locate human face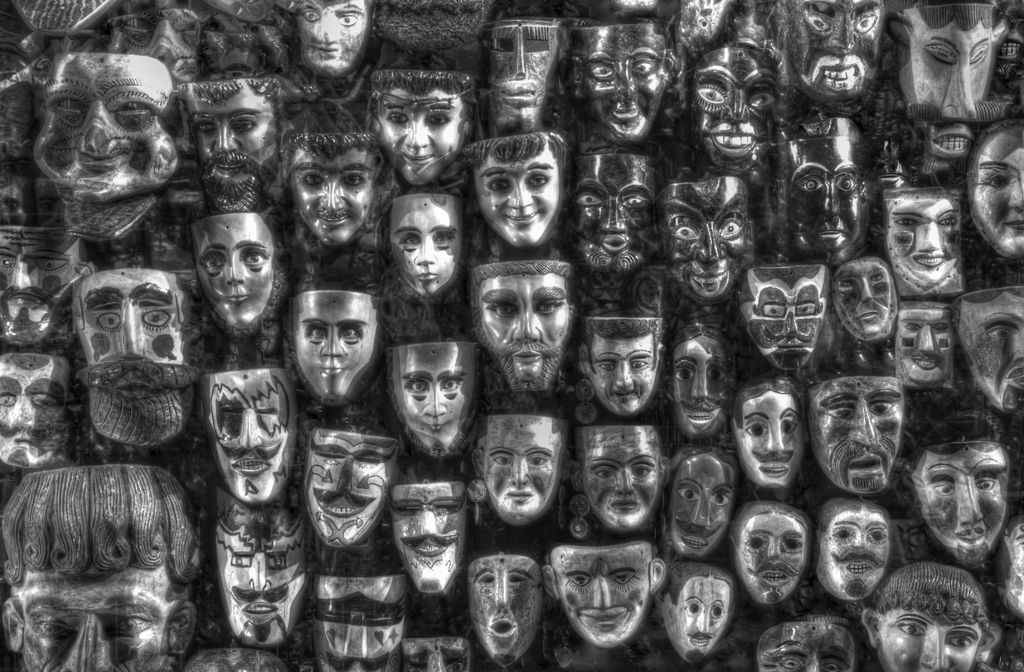
381, 70, 465, 184
